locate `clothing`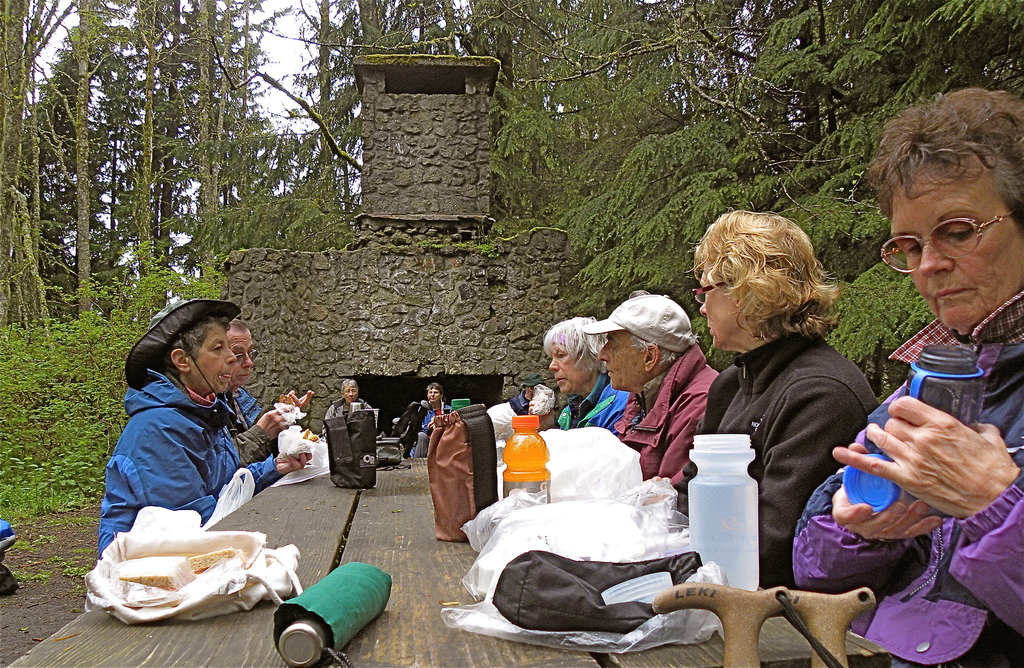
crop(103, 320, 271, 560)
